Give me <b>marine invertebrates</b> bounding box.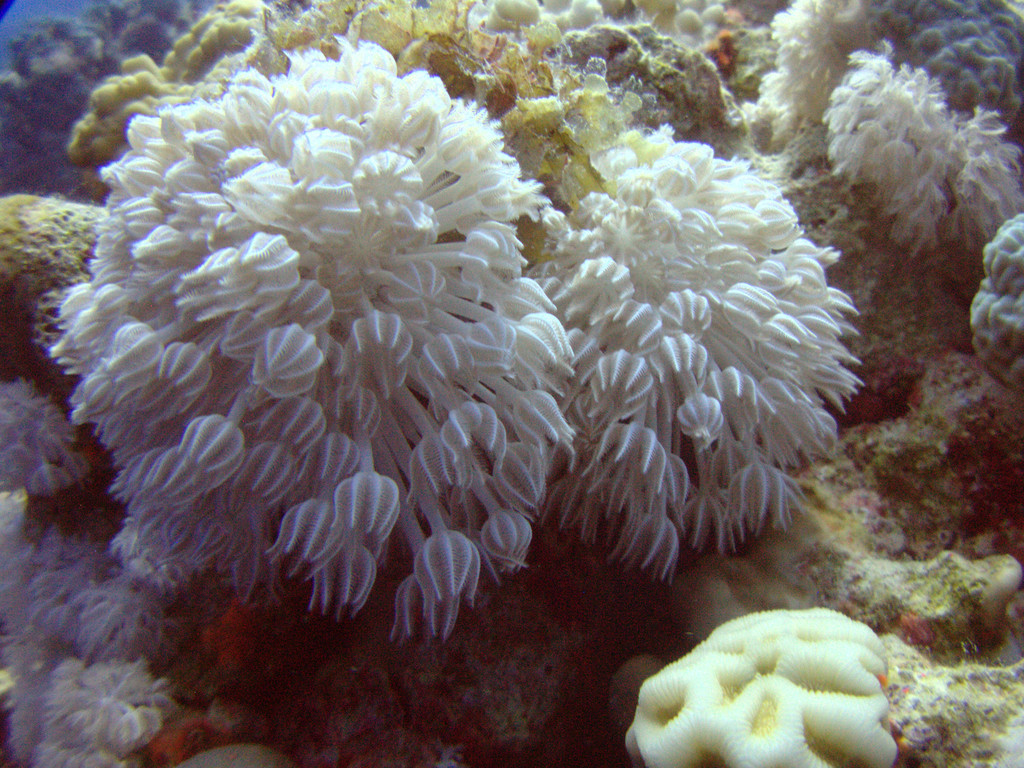
x1=952 y1=200 x2=1023 y2=408.
